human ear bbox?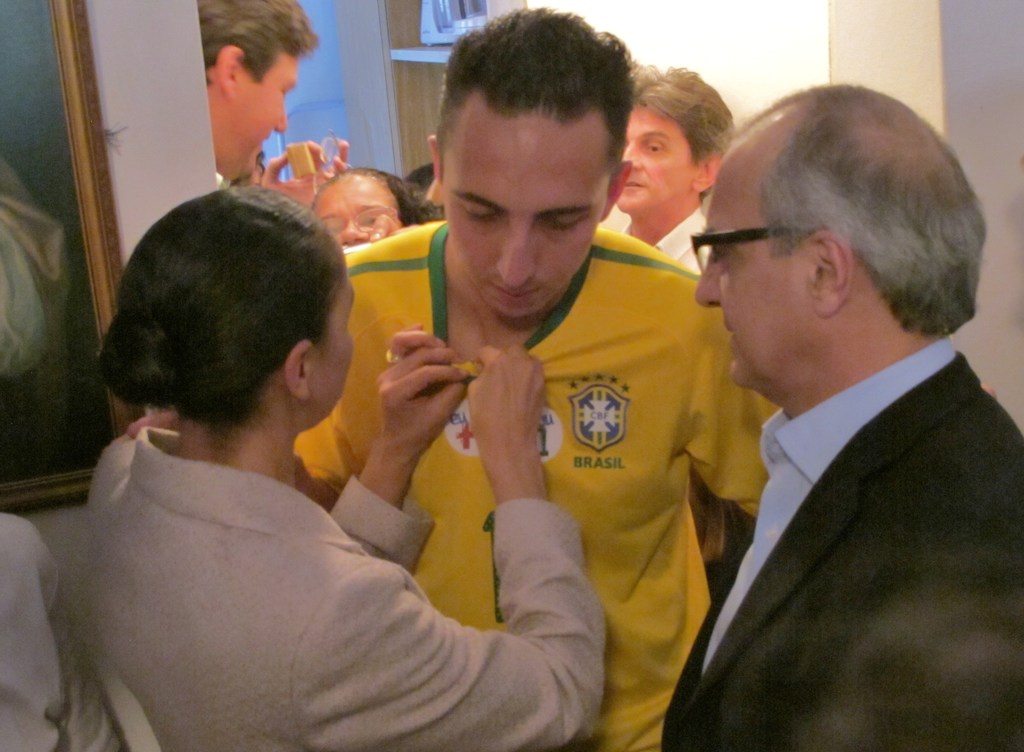
left=690, top=153, right=719, bottom=192
